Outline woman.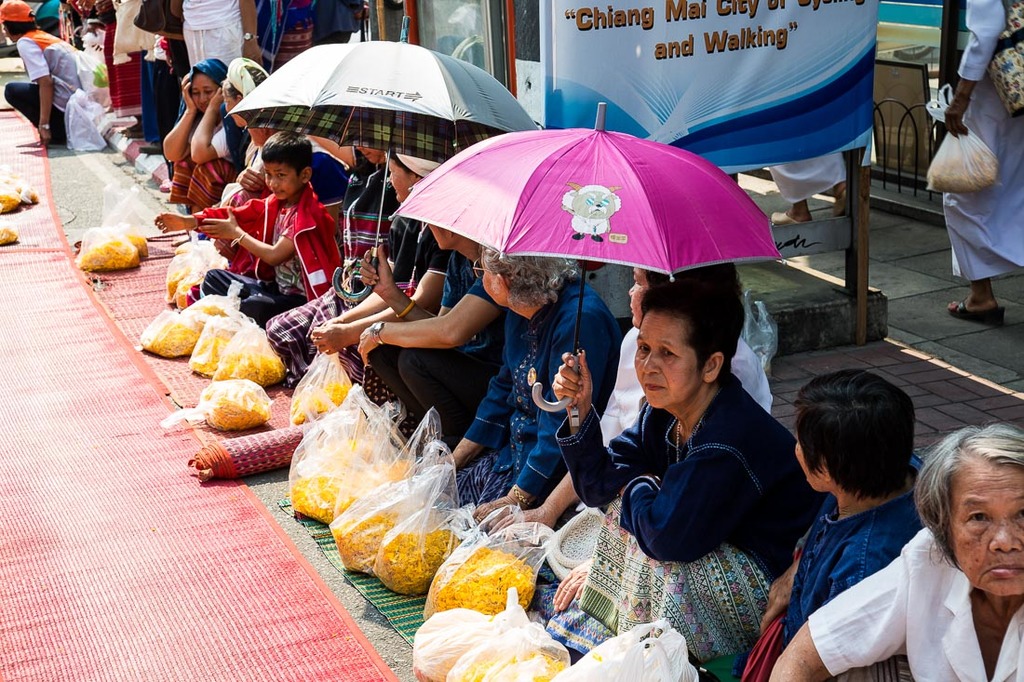
Outline: <box>169,0,262,73</box>.
